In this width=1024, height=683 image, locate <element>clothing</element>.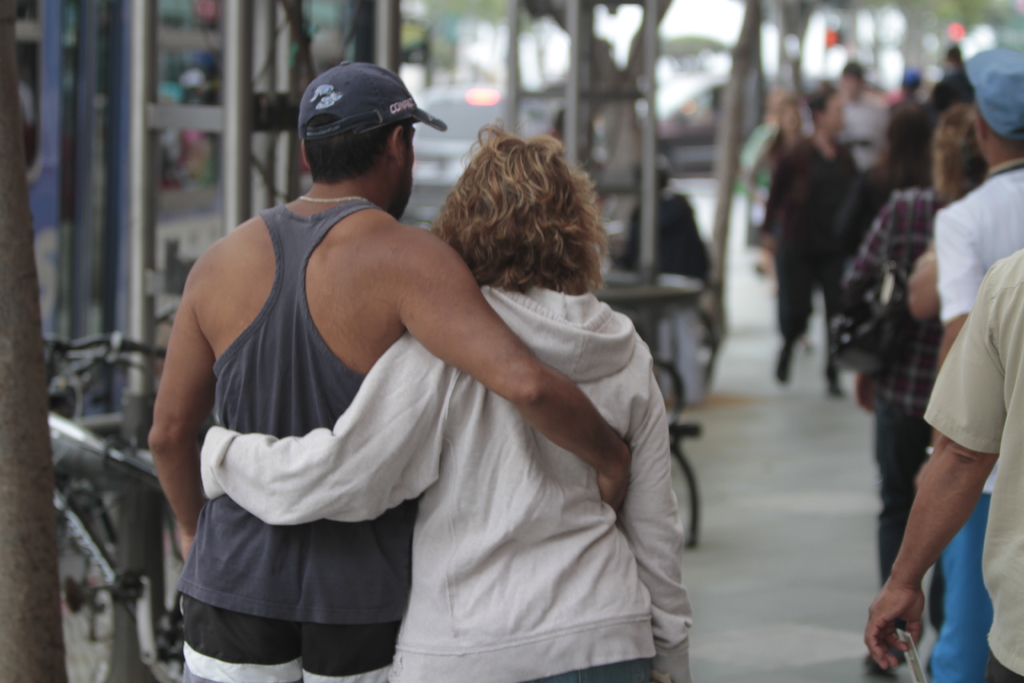
Bounding box: rect(929, 69, 966, 103).
